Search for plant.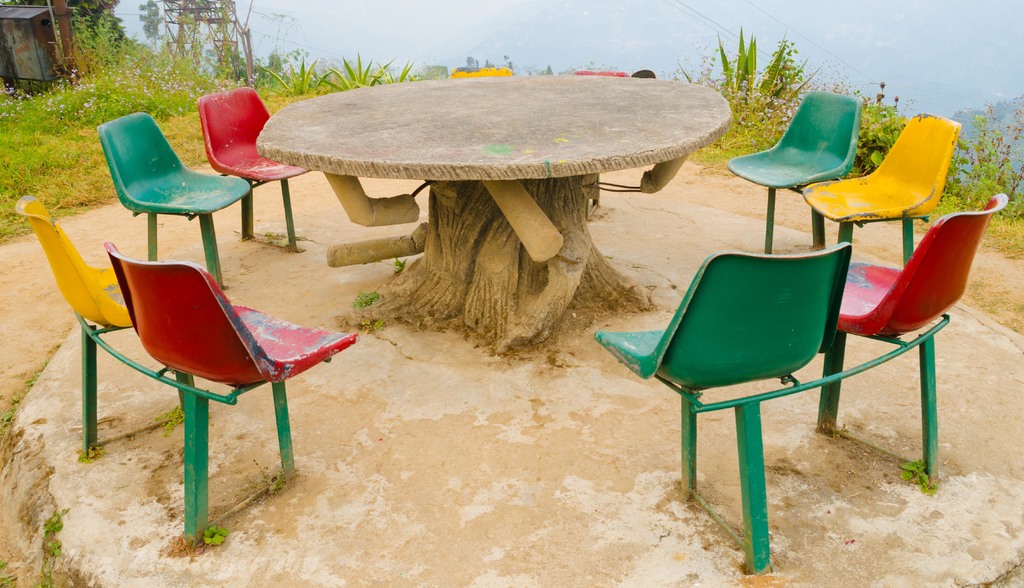
Found at 693 120 773 167.
